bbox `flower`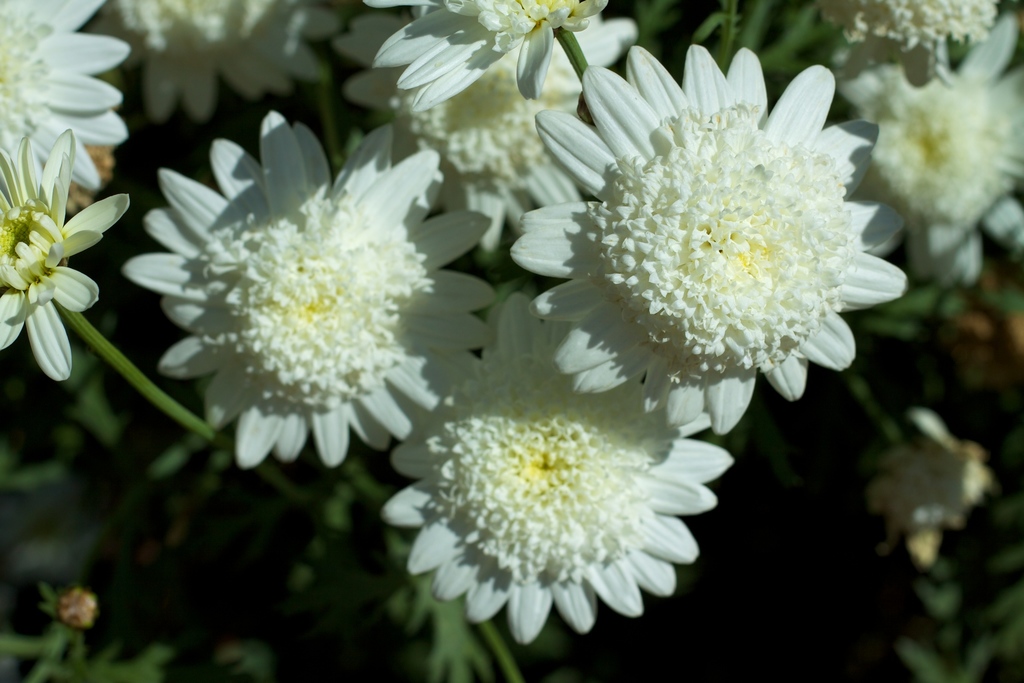
bbox=(382, 289, 731, 644)
